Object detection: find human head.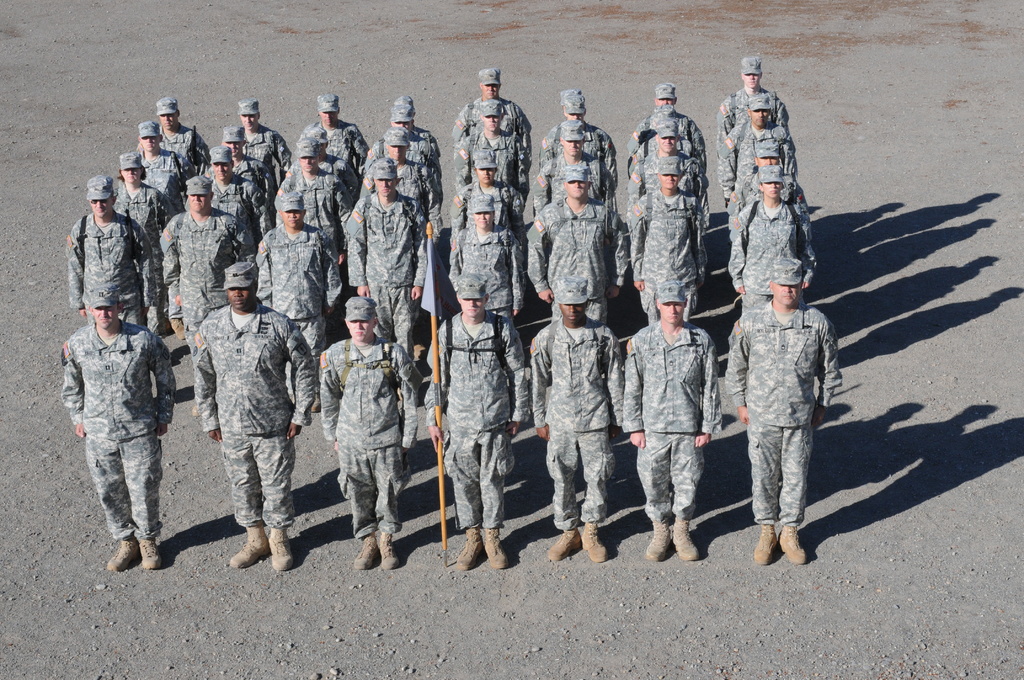
89/285/122/332.
